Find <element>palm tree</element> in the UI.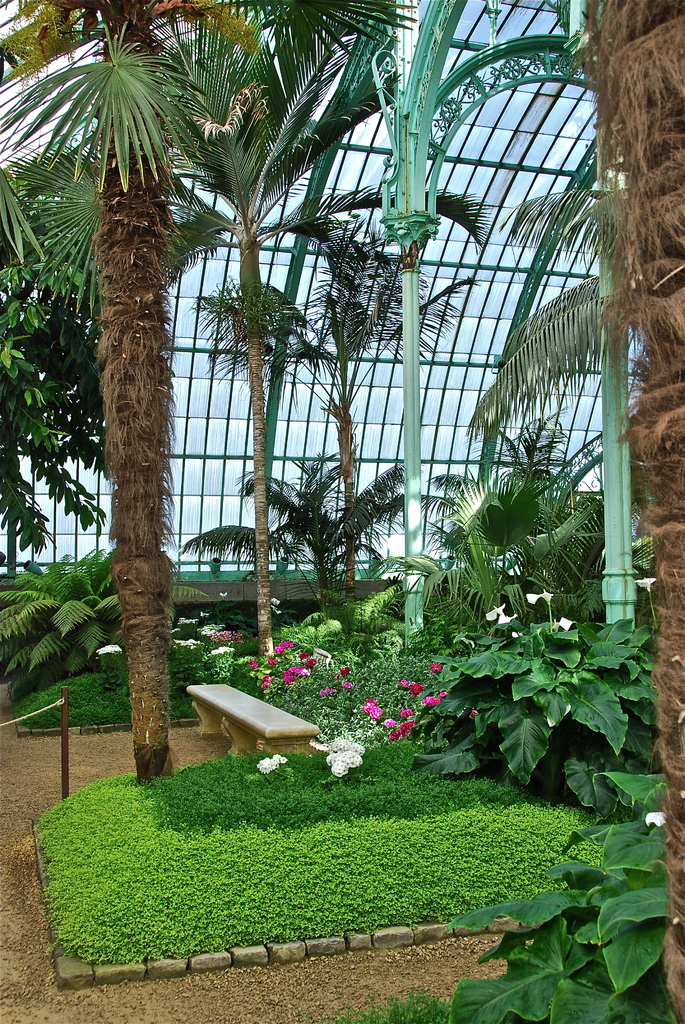
UI element at x1=269 y1=467 x2=457 y2=629.
